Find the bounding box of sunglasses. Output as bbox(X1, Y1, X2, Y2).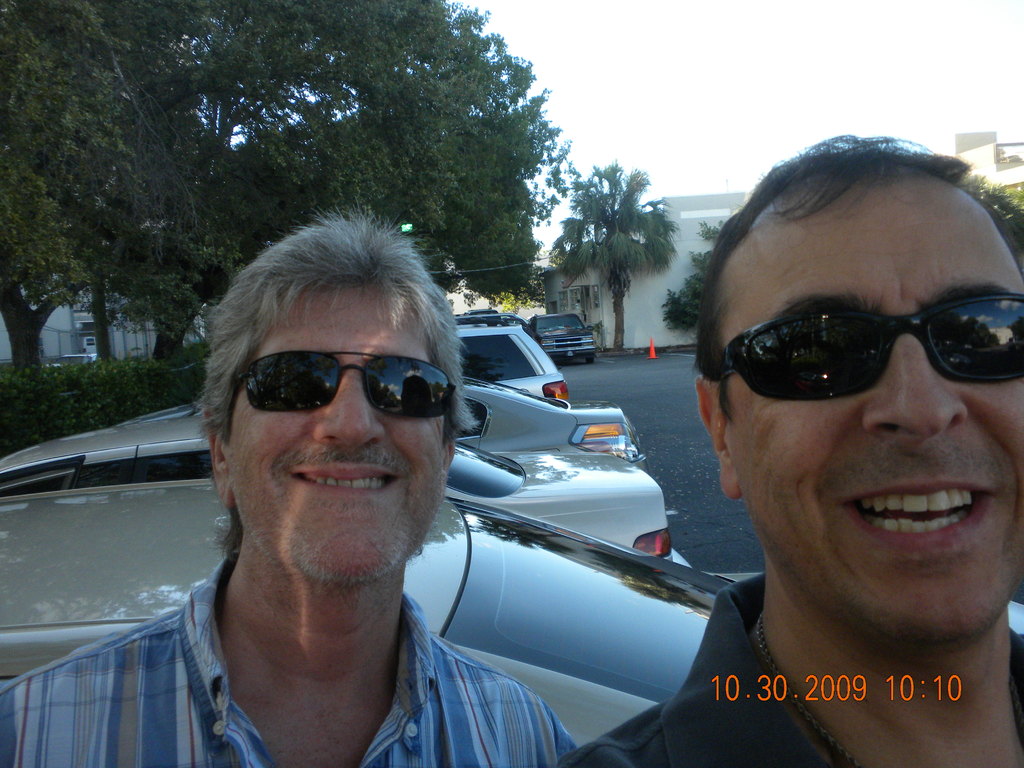
bbox(231, 352, 457, 420).
